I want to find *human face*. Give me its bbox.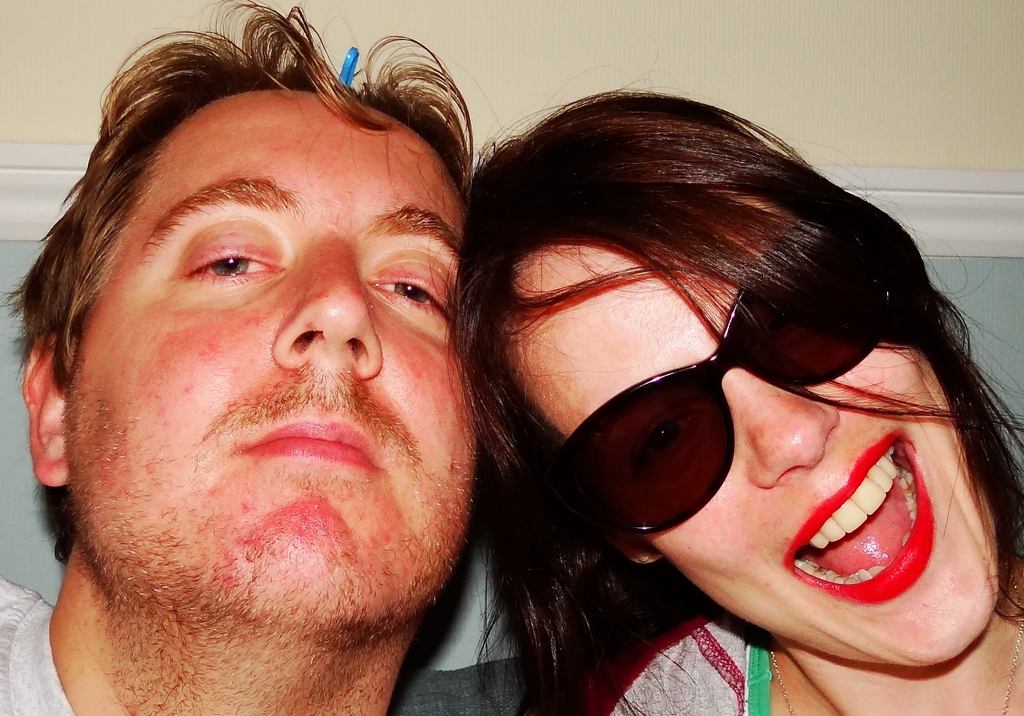
pyautogui.locateOnScreen(72, 92, 479, 599).
